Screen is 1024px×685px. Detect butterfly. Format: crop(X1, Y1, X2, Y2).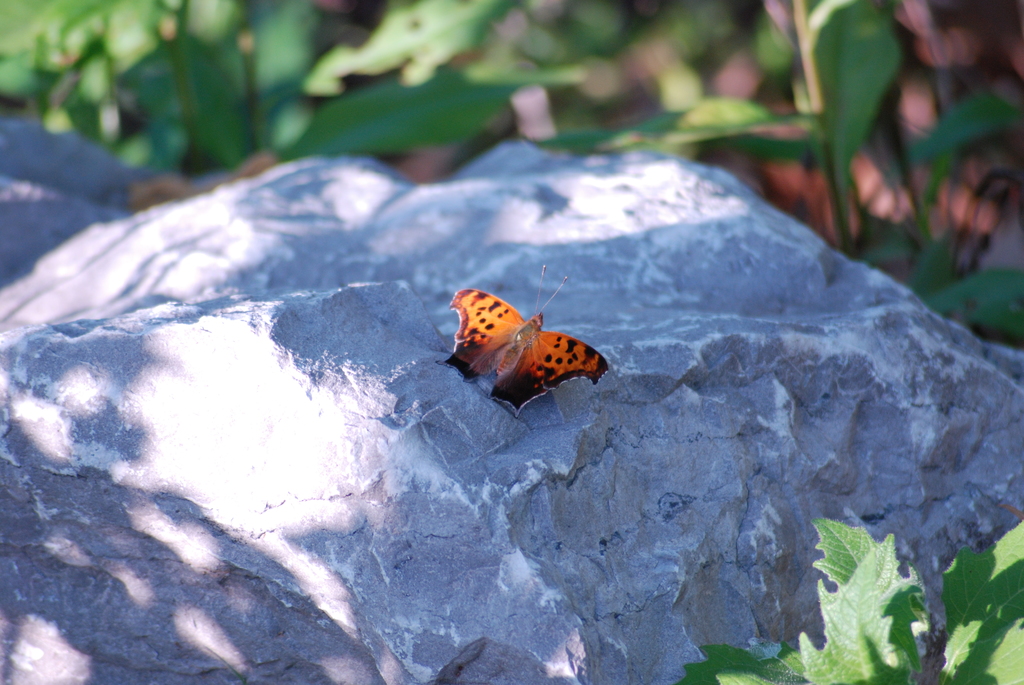
crop(439, 278, 618, 420).
